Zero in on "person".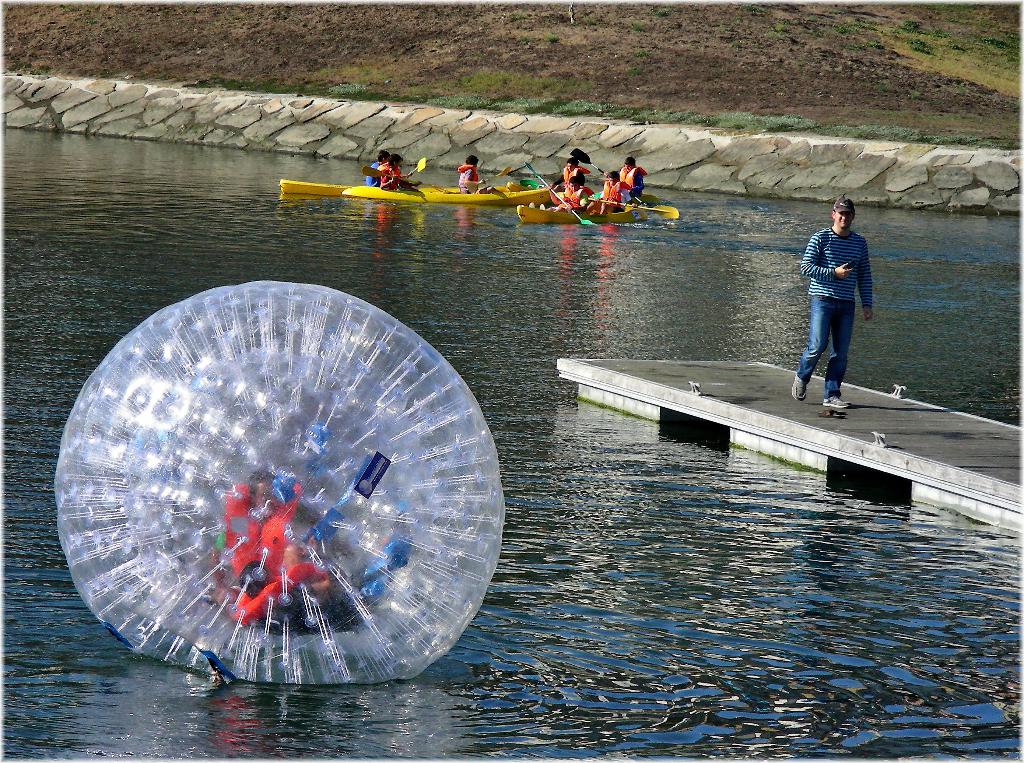
Zeroed in: locate(599, 172, 634, 207).
